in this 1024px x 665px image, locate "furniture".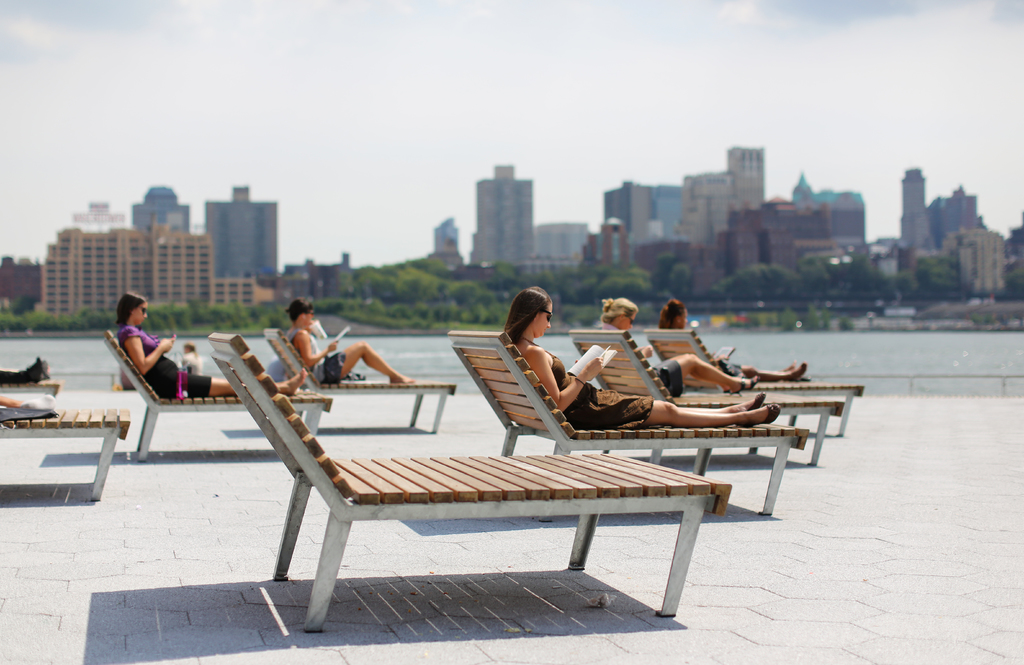
Bounding box: {"x1": 110, "y1": 330, "x2": 332, "y2": 450}.
